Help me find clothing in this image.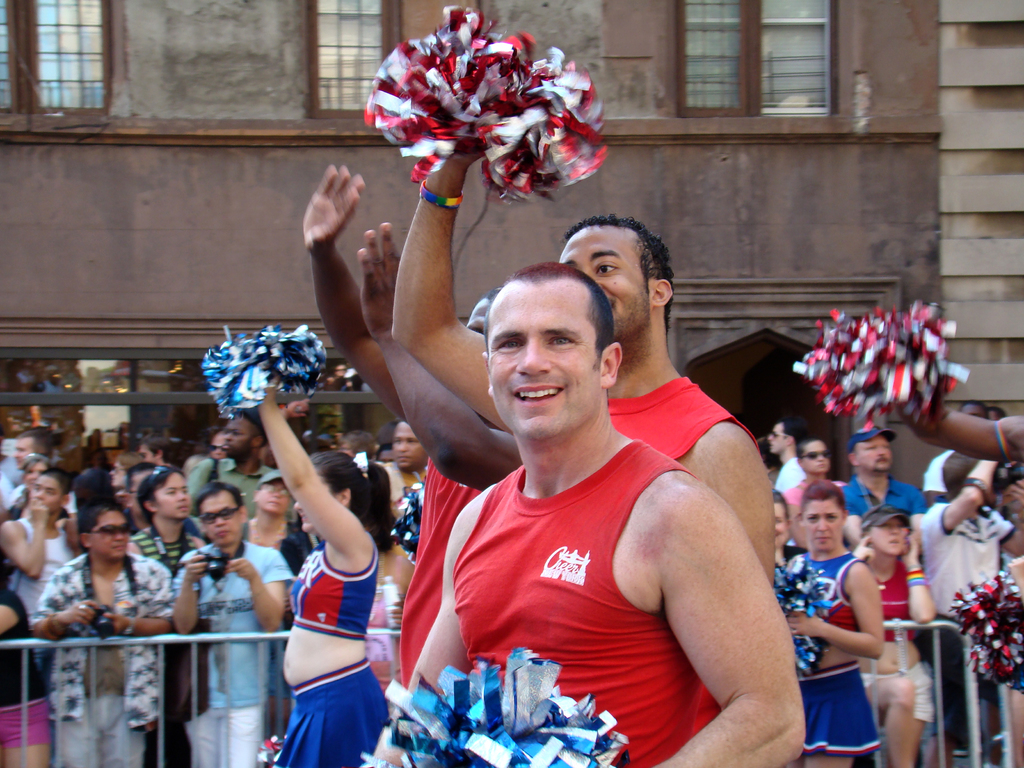
Found it: <bbox>138, 515, 192, 764</bbox>.
